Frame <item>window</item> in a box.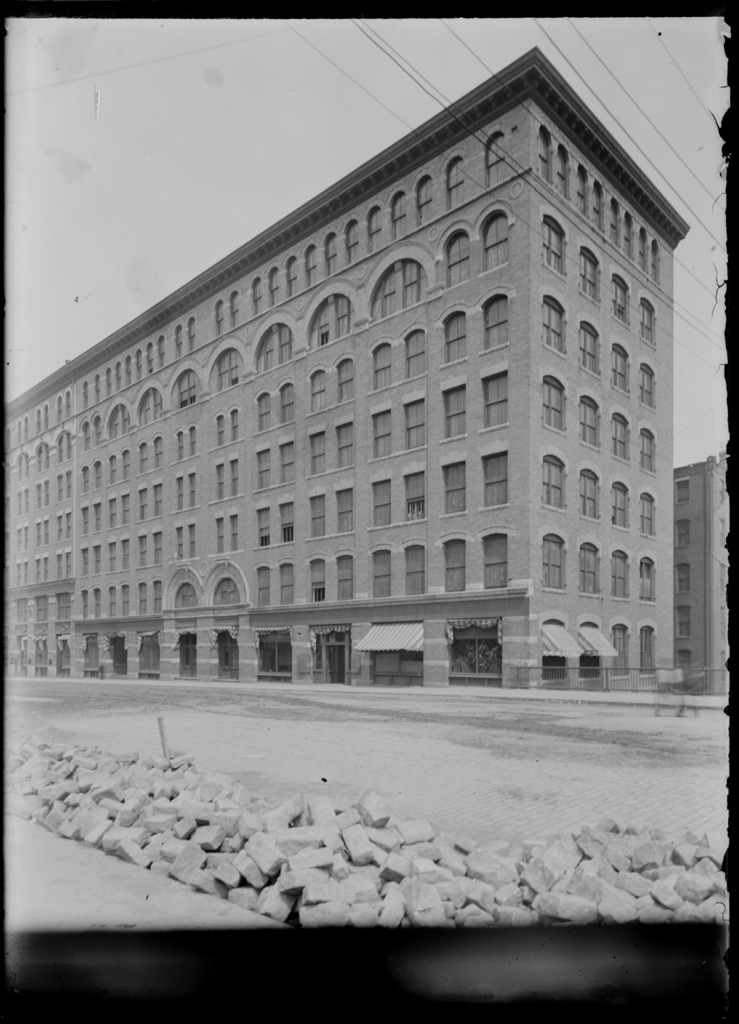
locate(402, 468, 426, 530).
